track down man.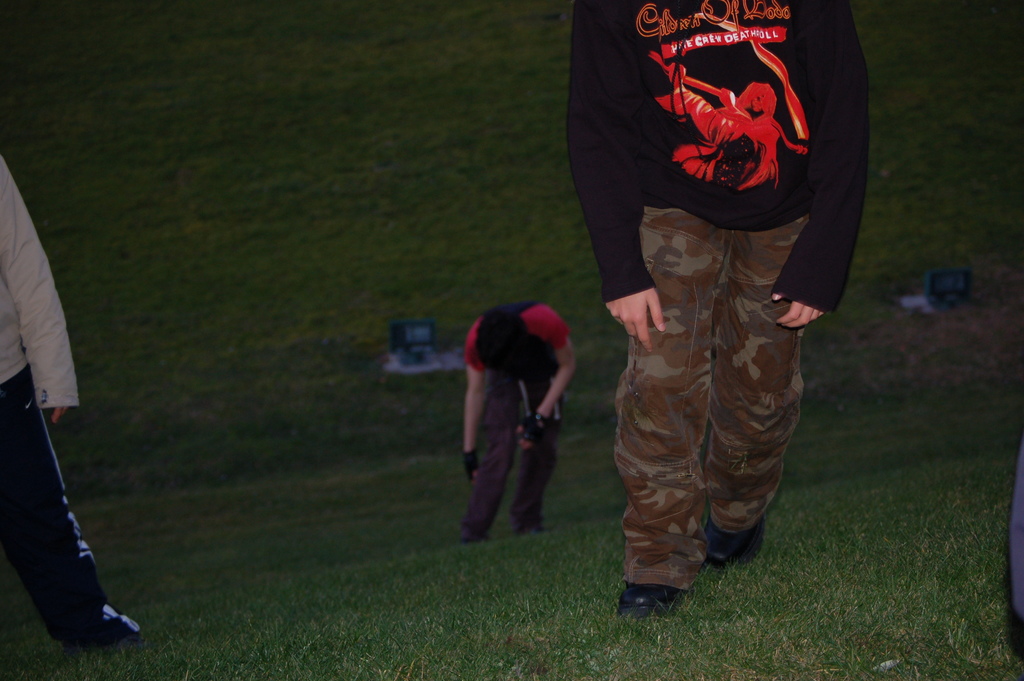
Tracked to <box>552,0,872,601</box>.
